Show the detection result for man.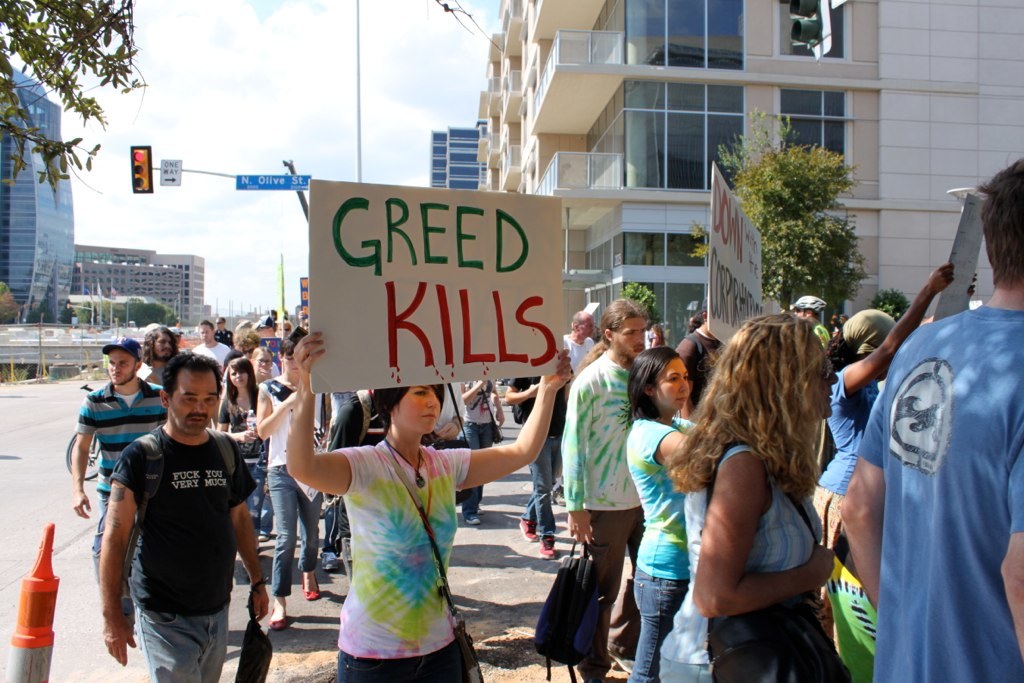
x1=672 y1=298 x2=718 y2=420.
